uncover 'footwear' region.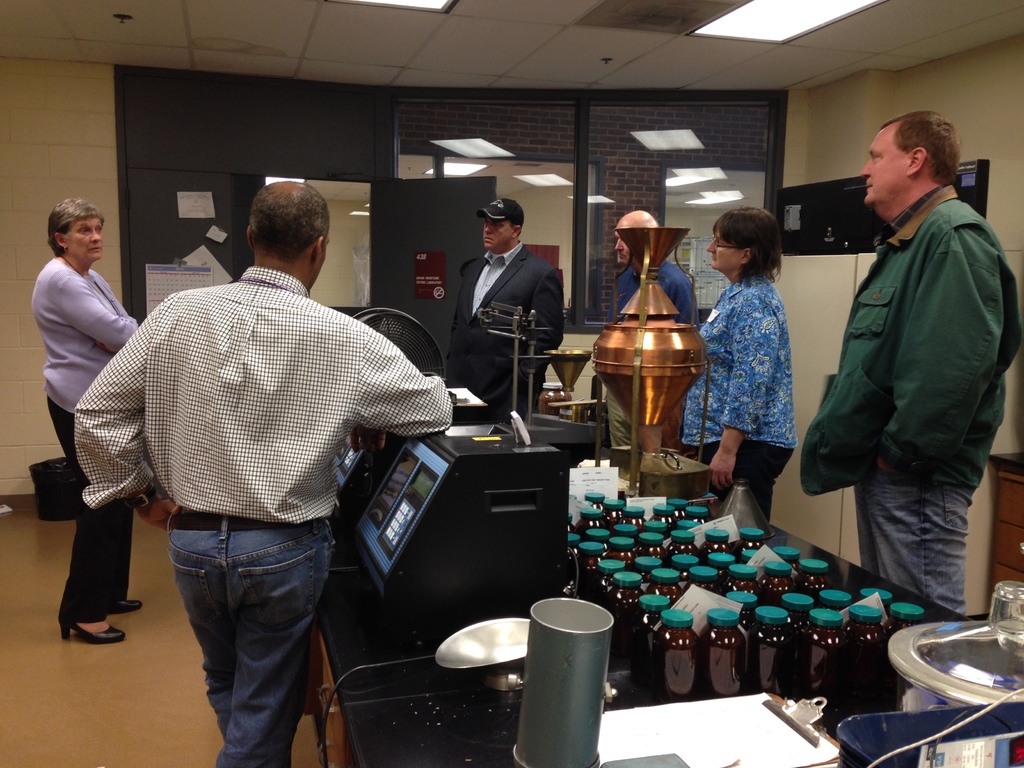
Uncovered: detection(60, 607, 126, 647).
